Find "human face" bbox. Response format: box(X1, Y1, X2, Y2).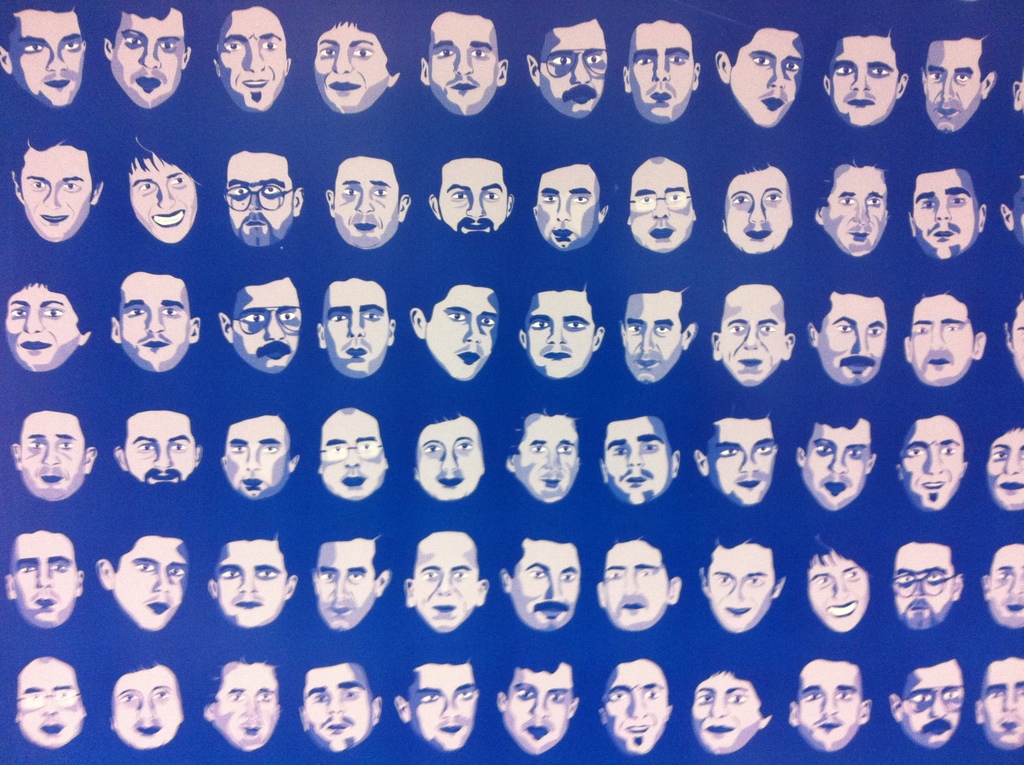
box(606, 414, 672, 505).
